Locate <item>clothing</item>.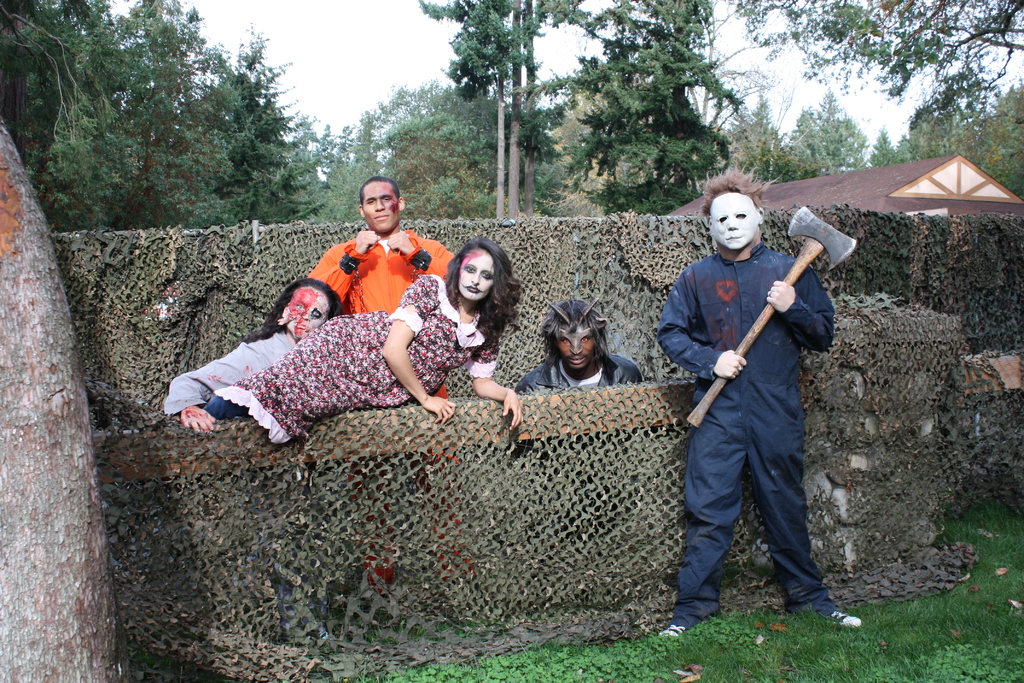
Bounding box: detection(168, 331, 301, 419).
